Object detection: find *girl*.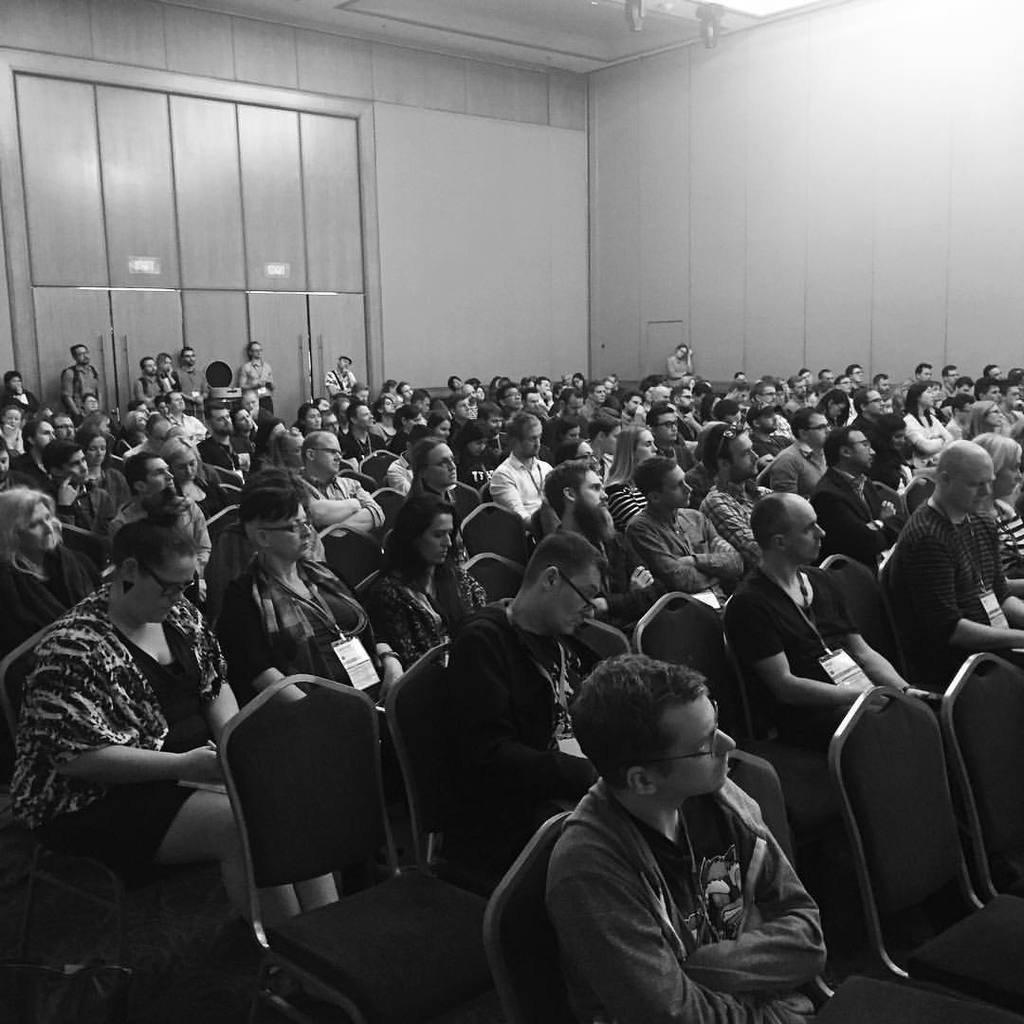
<bbox>9, 482, 97, 643</bbox>.
